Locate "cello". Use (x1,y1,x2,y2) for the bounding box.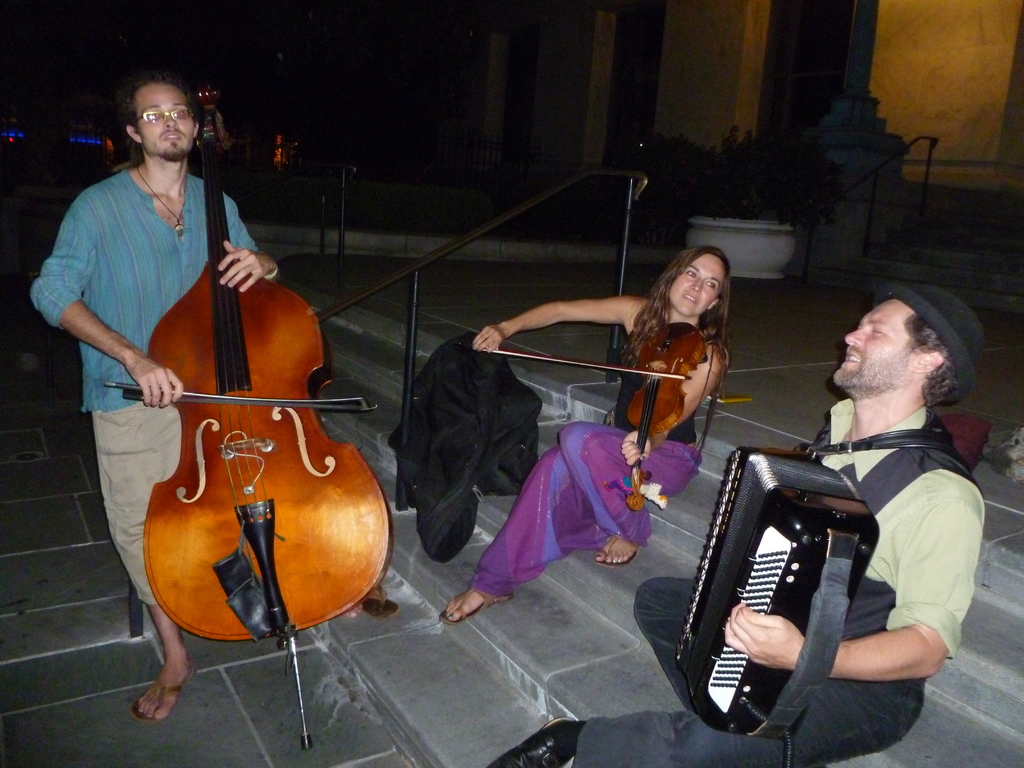
(159,70,396,635).
